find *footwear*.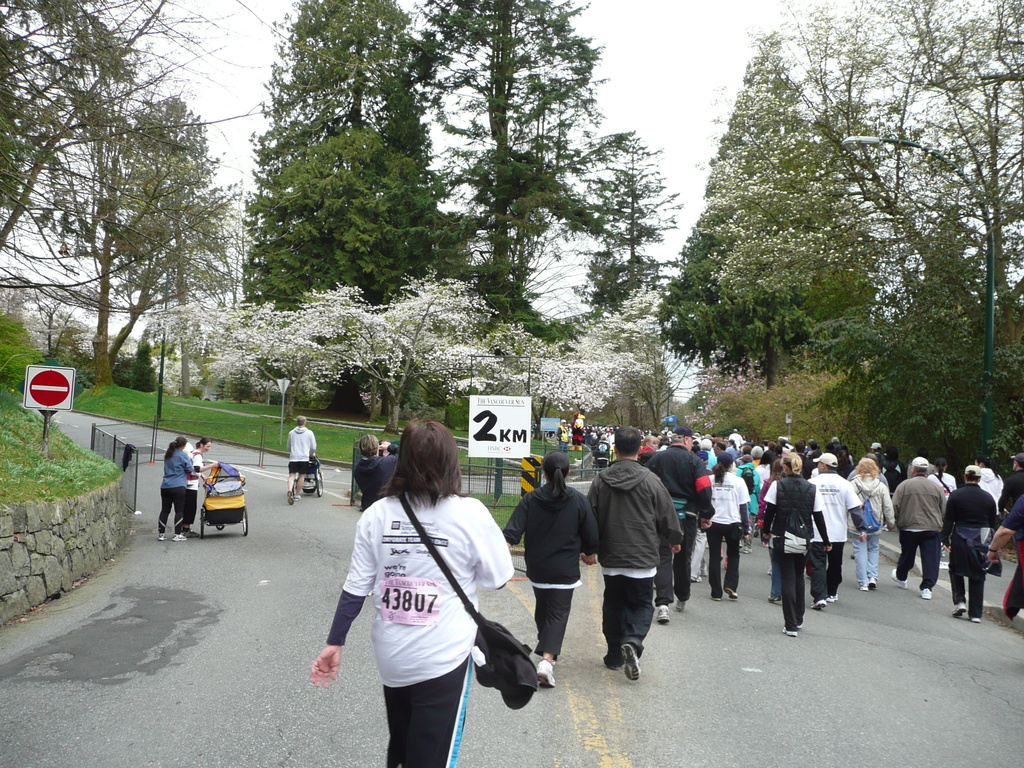
[723,587,738,603].
